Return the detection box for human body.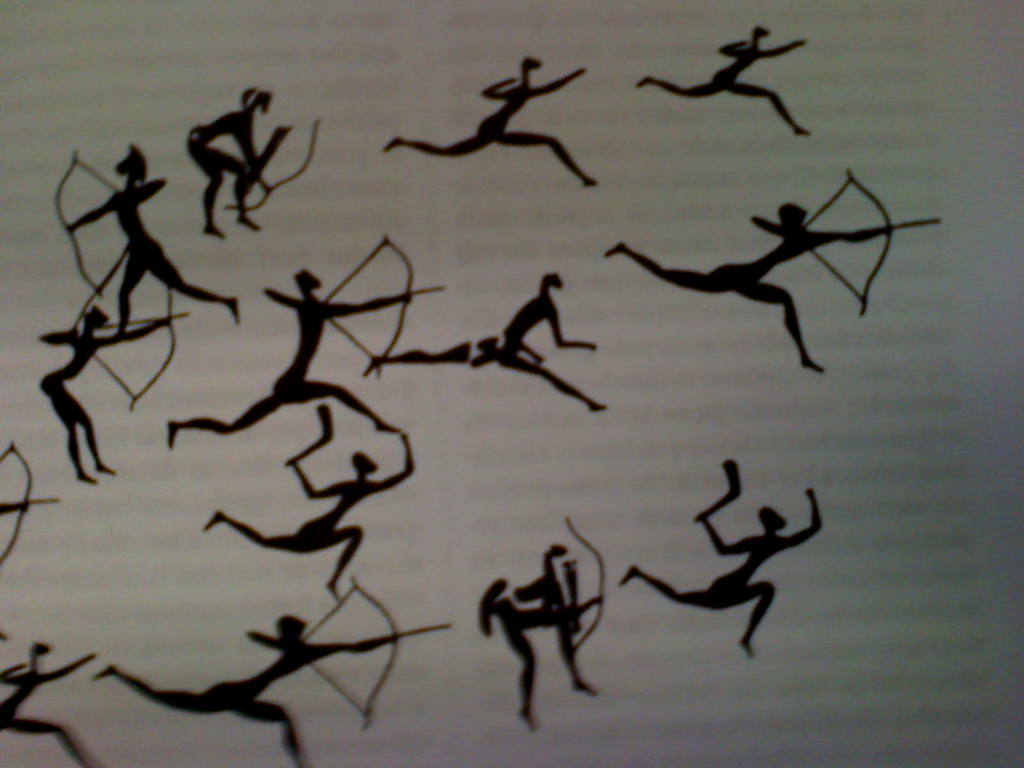
(left=474, top=511, right=625, bottom=736).
